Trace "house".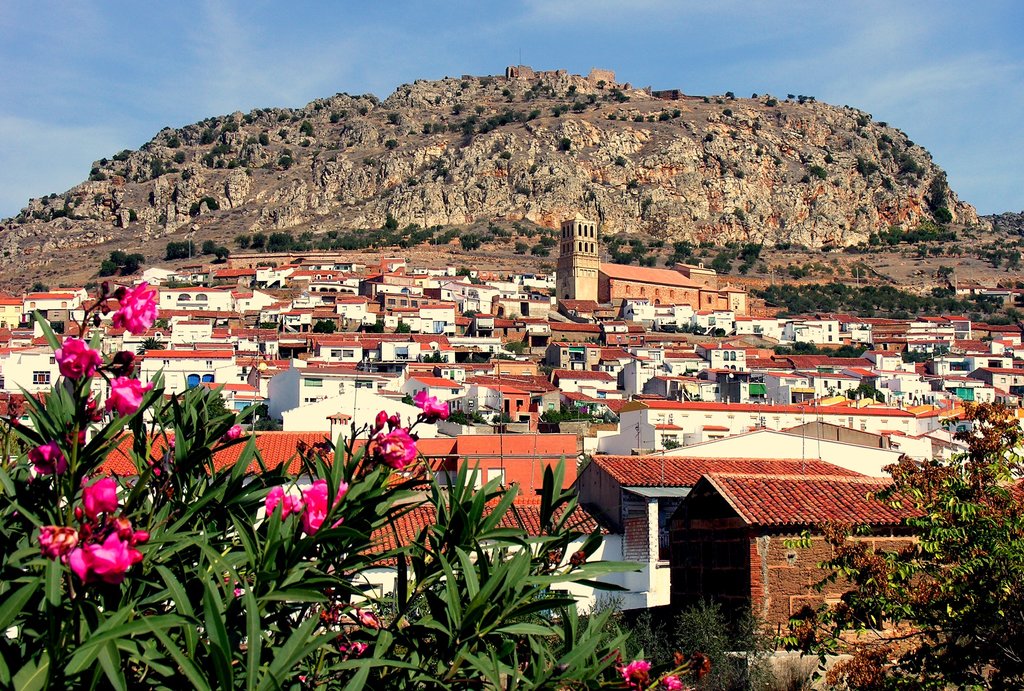
Traced to left=518, top=315, right=554, bottom=351.
